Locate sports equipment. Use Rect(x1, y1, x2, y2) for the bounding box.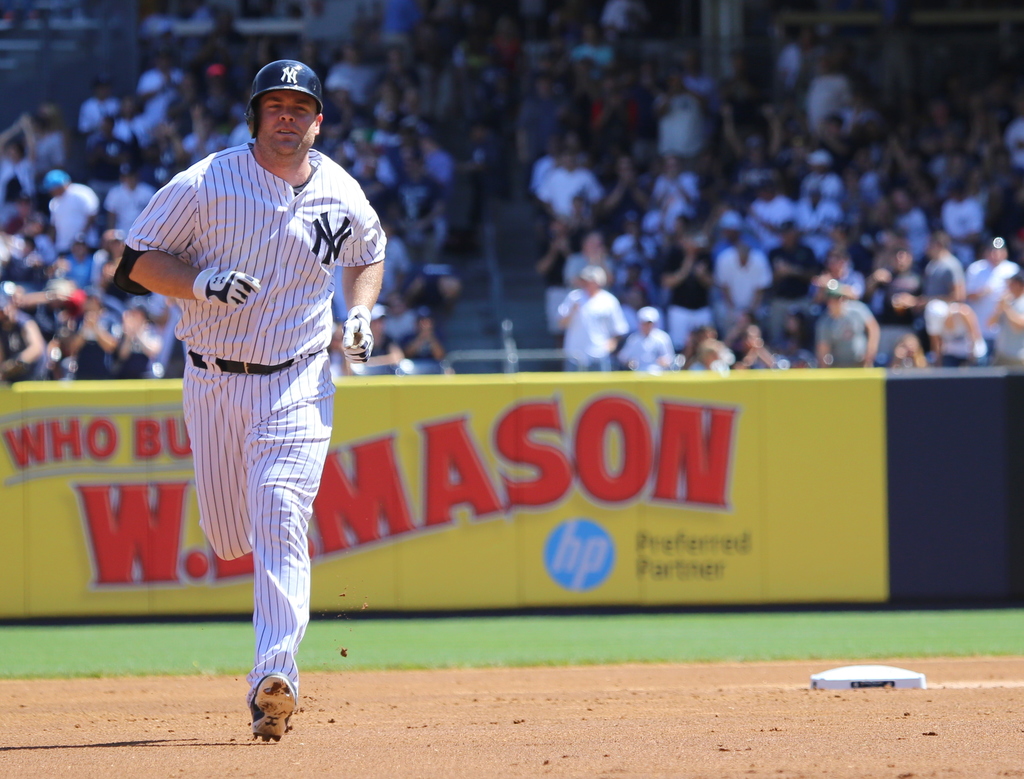
Rect(248, 670, 298, 746).
